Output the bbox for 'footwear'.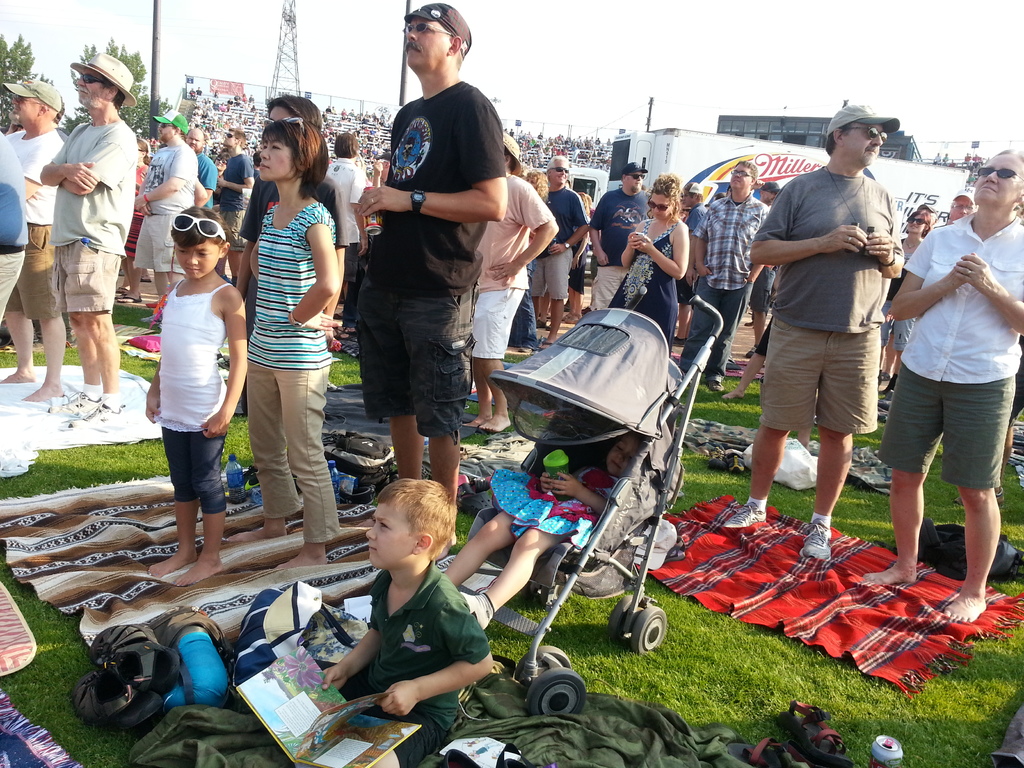
Rect(956, 489, 1007, 506).
